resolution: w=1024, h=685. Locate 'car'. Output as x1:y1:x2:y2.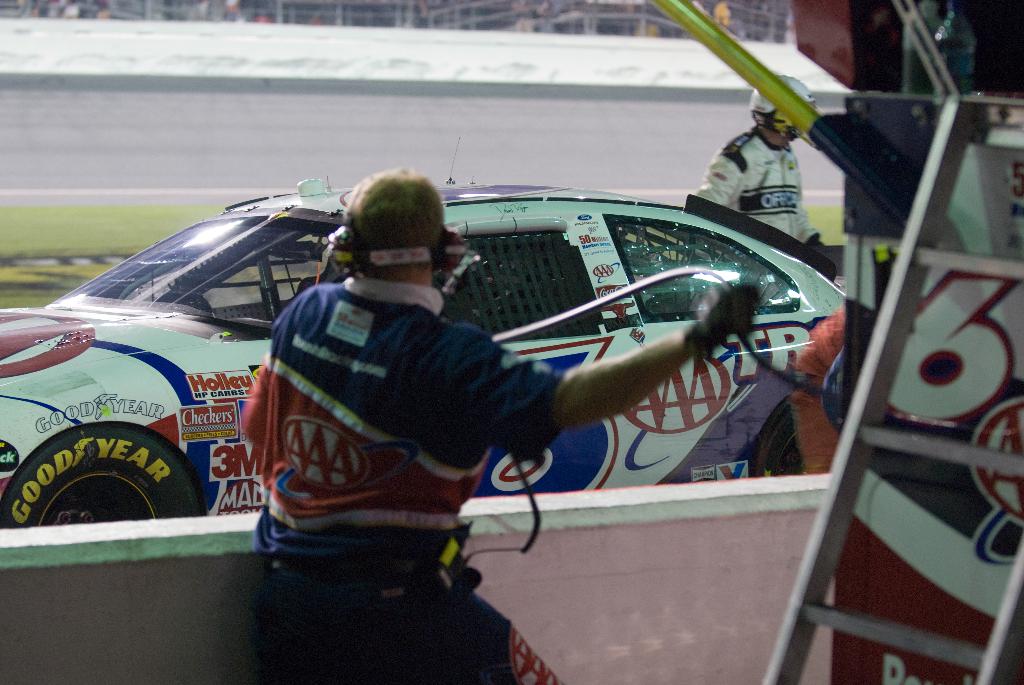
0:178:845:522.
